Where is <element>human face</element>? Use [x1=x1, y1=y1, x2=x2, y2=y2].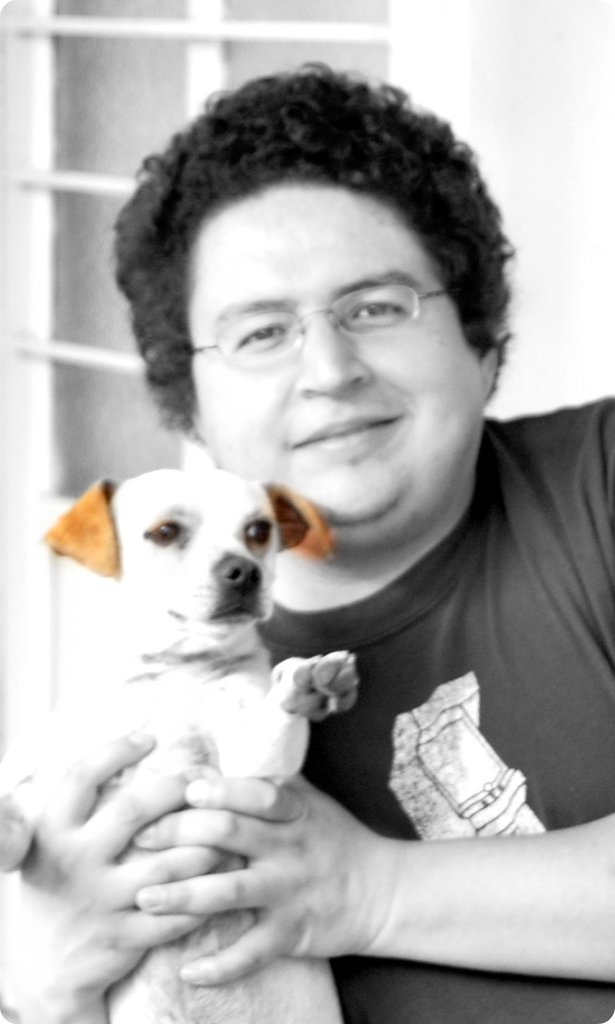
[x1=193, y1=173, x2=485, y2=522].
